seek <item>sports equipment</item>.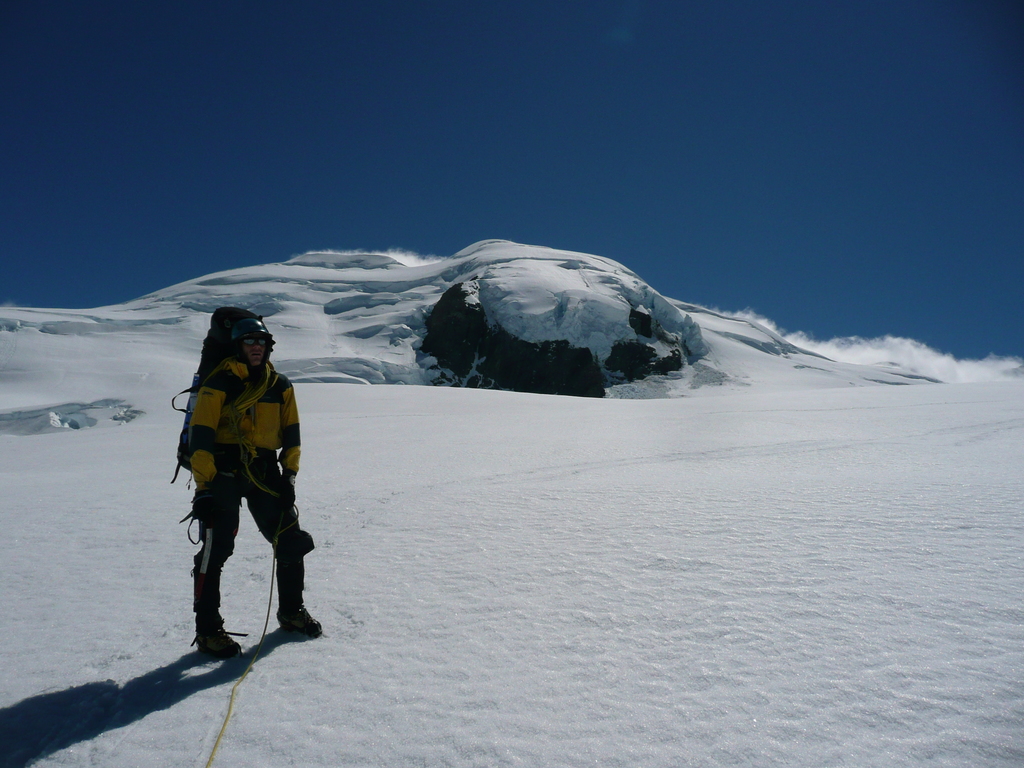
pyautogui.locateOnScreen(226, 316, 275, 361).
